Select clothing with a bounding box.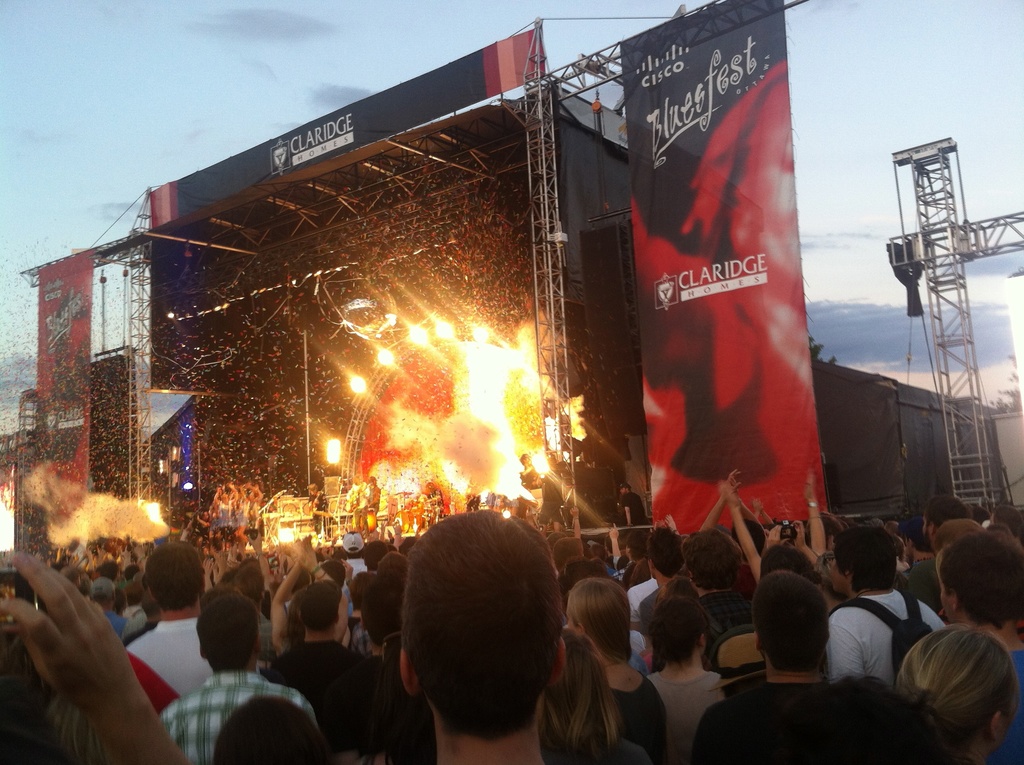
box(128, 613, 230, 718).
